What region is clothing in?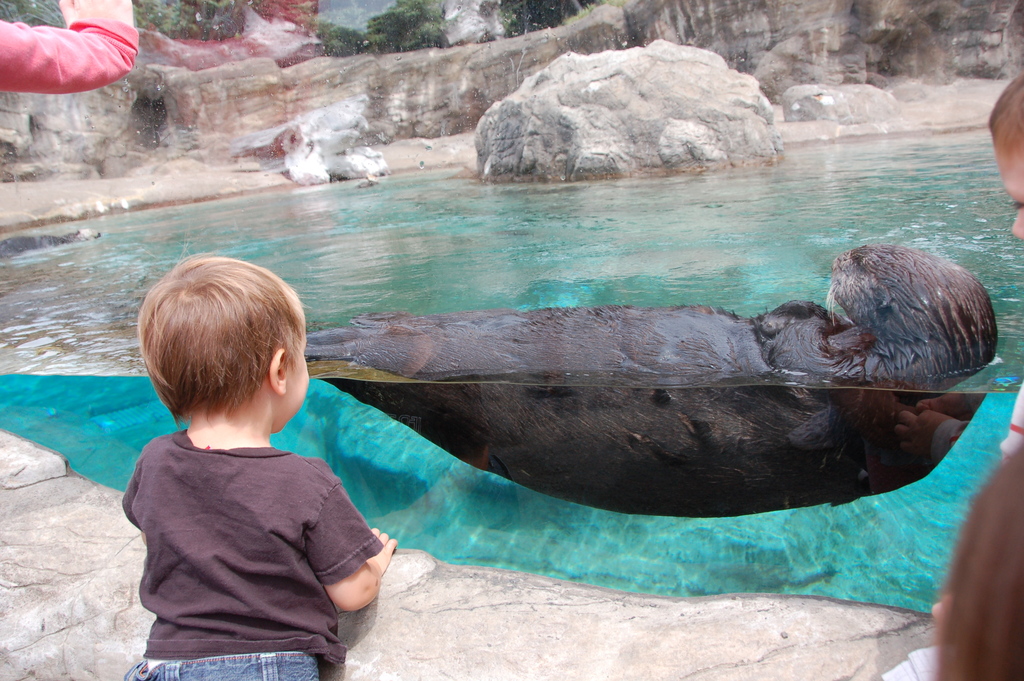
pyautogui.locateOnScreen(875, 372, 1023, 680).
